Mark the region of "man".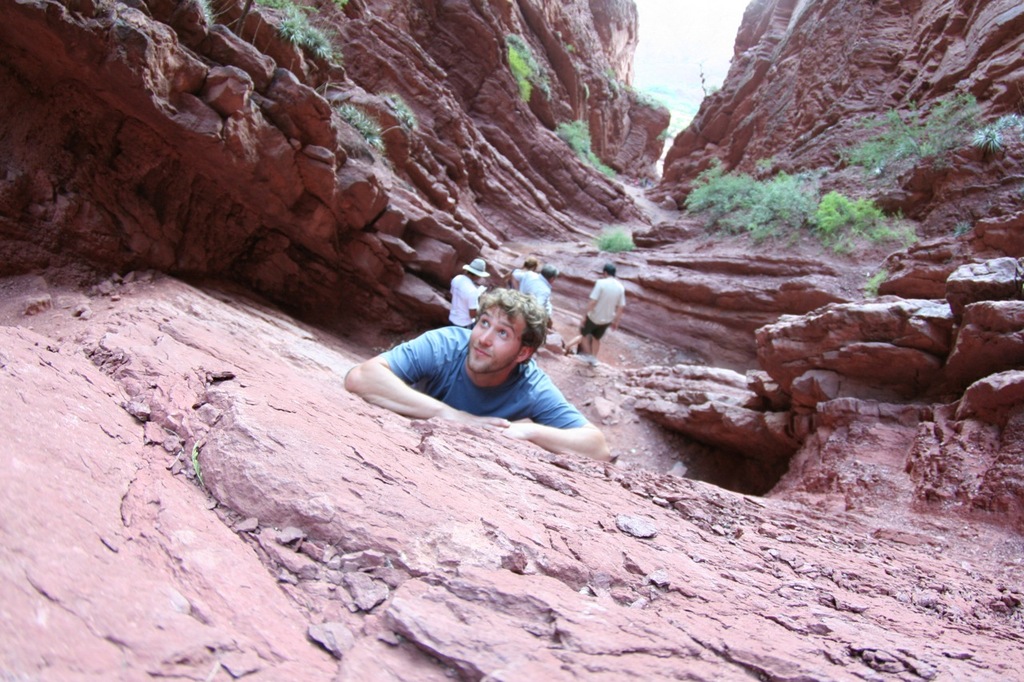
Region: left=450, top=251, right=485, bottom=333.
